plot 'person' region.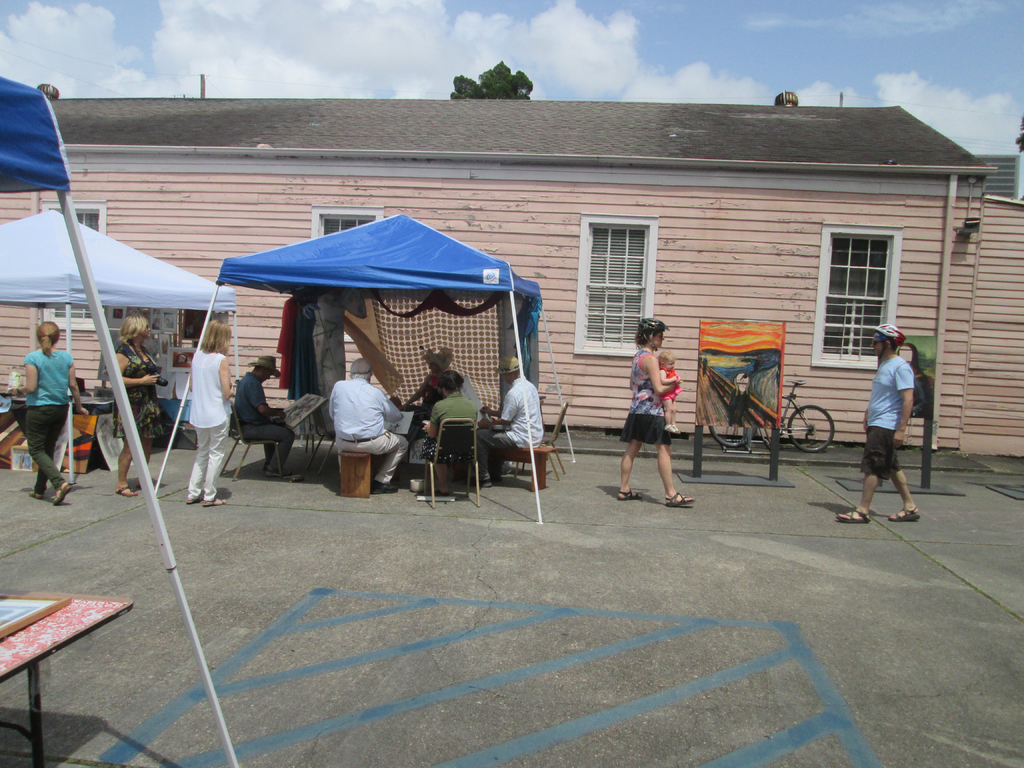
Plotted at Rect(419, 373, 470, 492).
